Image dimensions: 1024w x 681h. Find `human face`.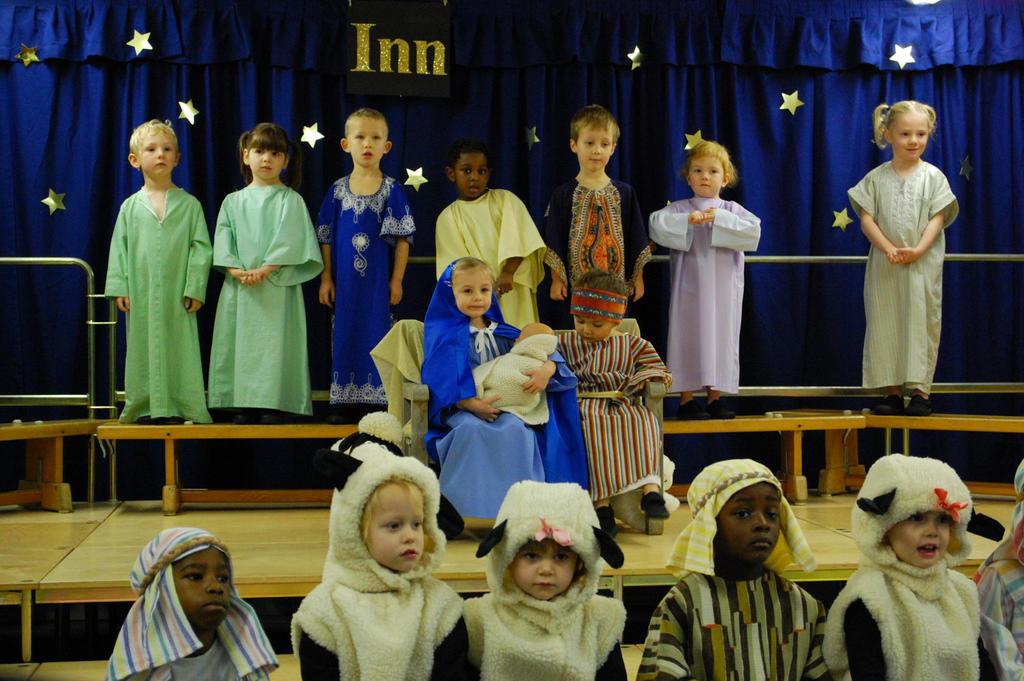
244:142:284:177.
